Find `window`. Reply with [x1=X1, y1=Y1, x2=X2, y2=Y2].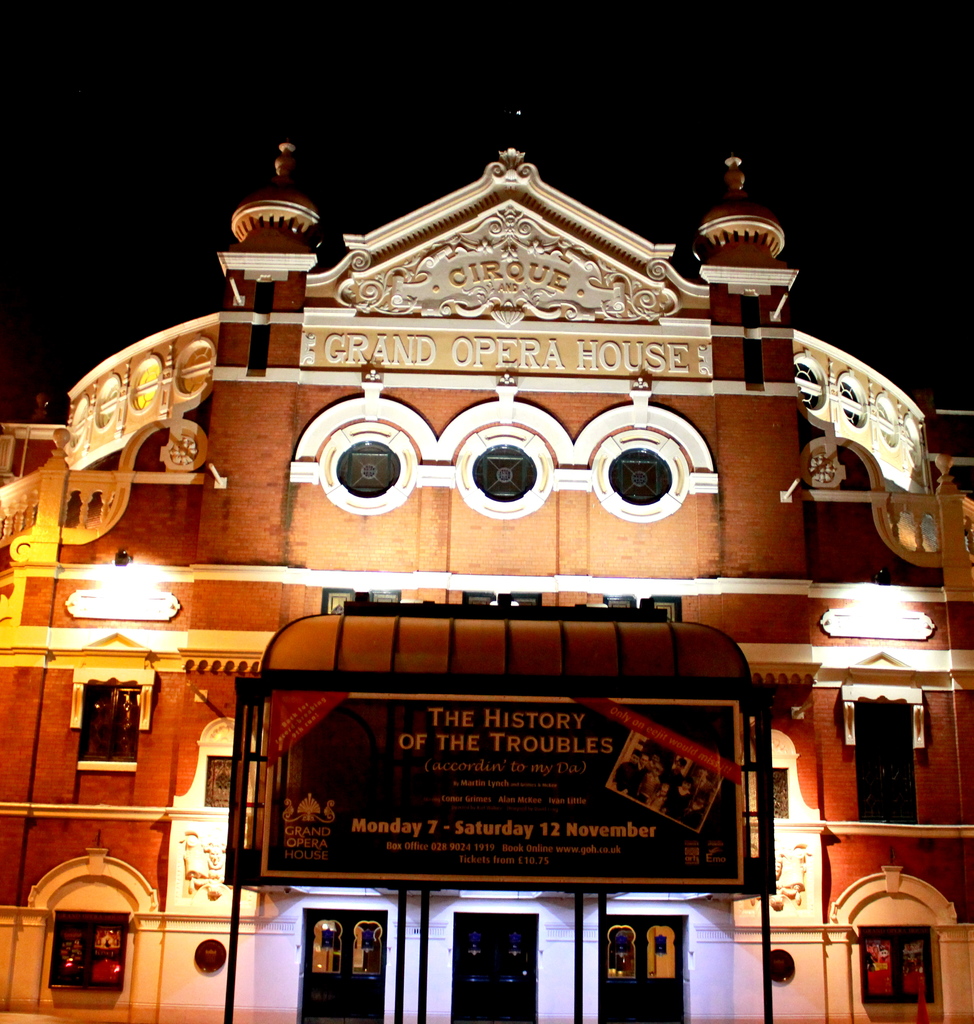
[x1=8, y1=844, x2=161, y2=1023].
